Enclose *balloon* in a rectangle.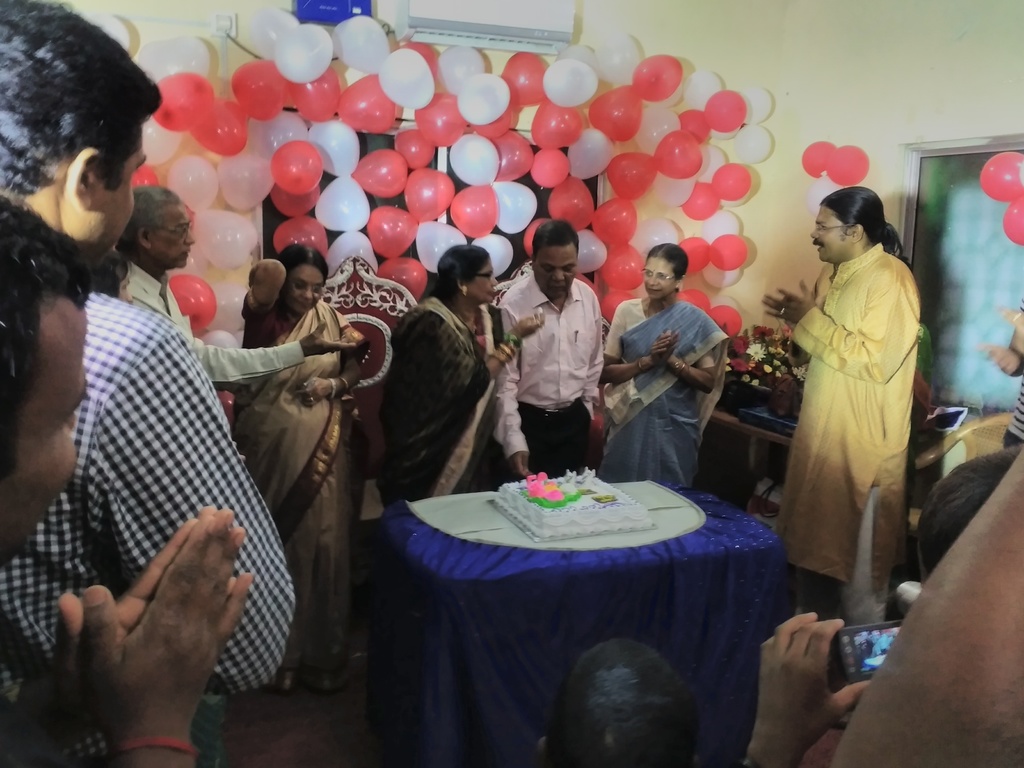
Rect(531, 144, 573, 188).
